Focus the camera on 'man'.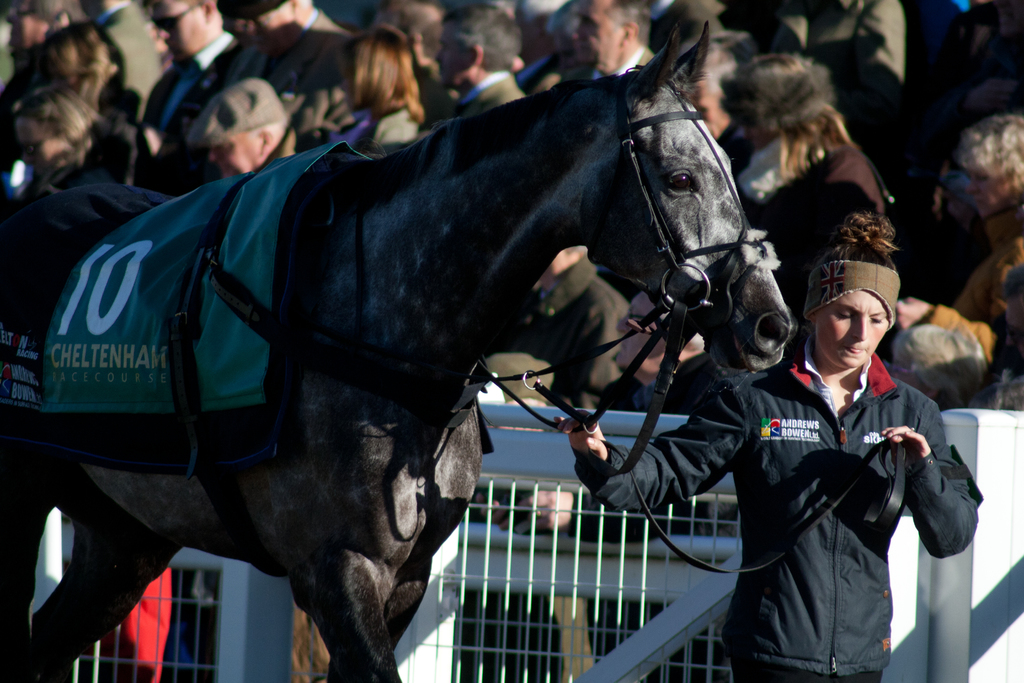
Focus region: [131,0,307,197].
